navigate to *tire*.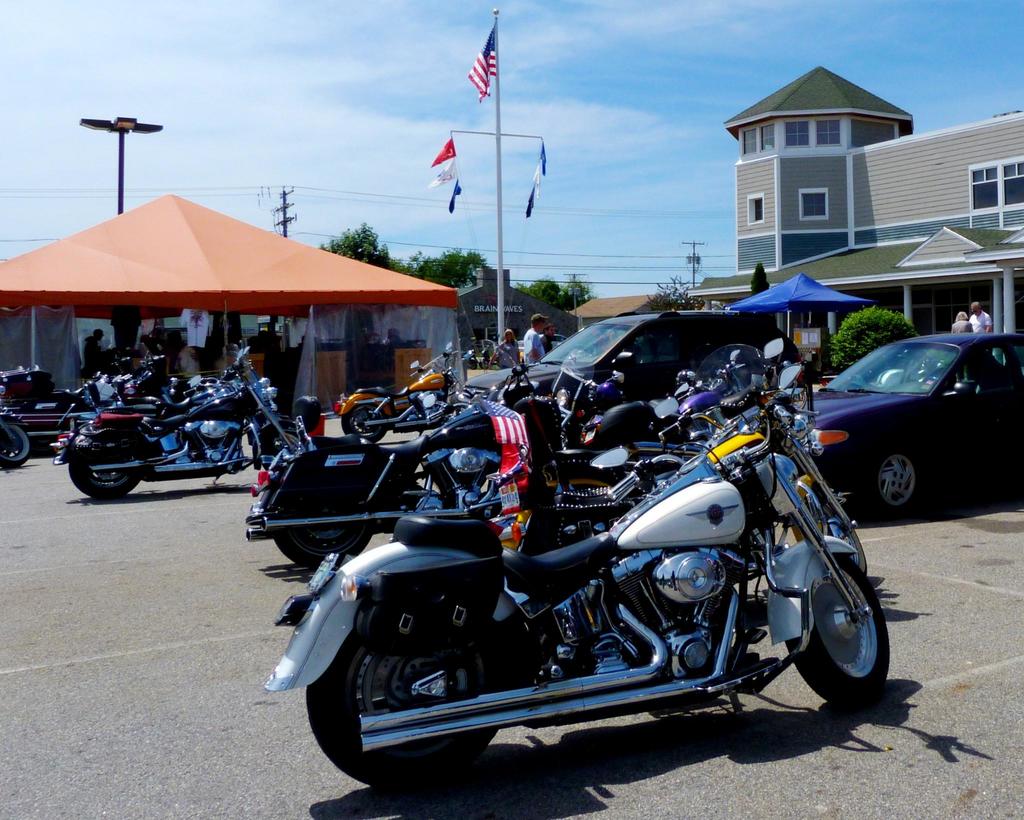
Navigation target: [left=305, top=611, right=502, bottom=796].
